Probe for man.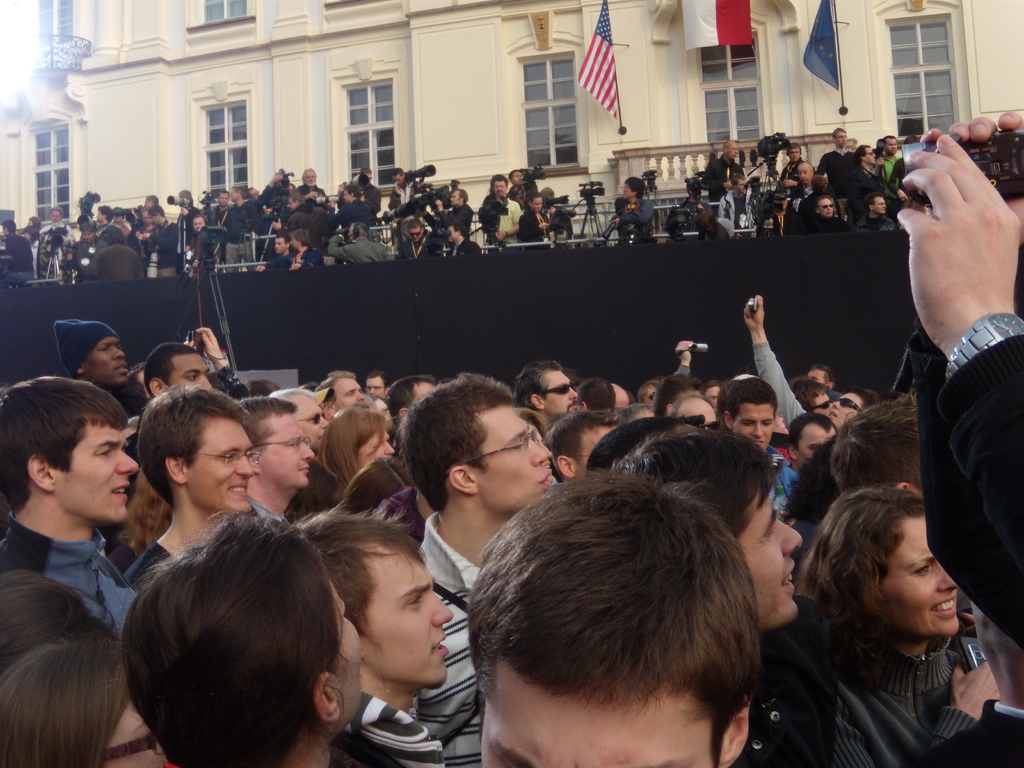
Probe result: 134, 202, 179, 276.
